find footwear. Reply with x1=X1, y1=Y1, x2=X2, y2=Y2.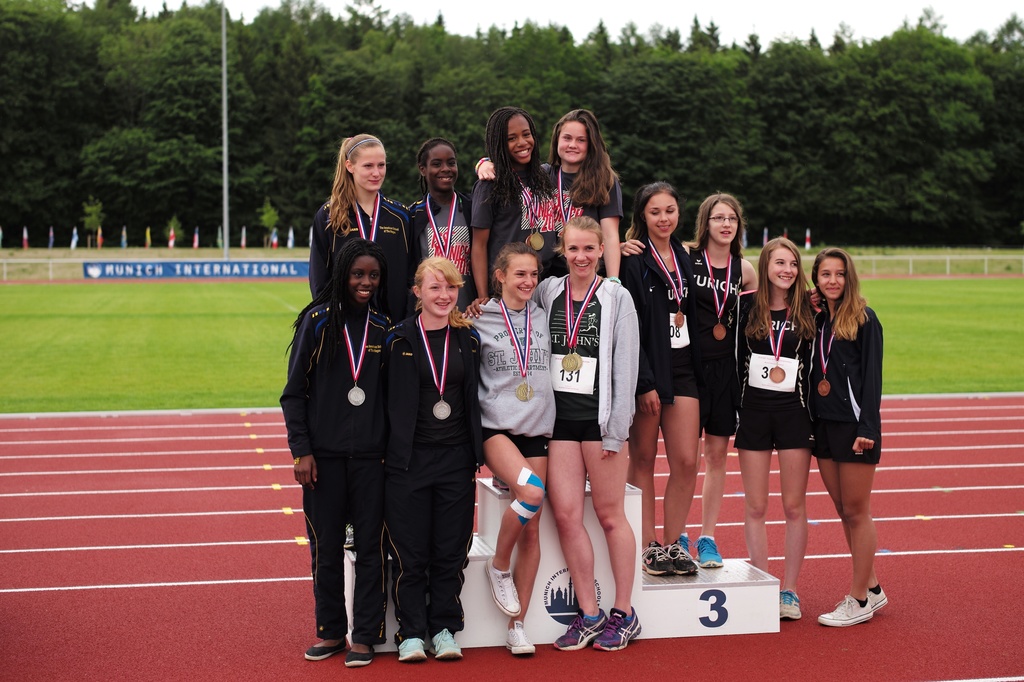
x1=304, y1=636, x2=345, y2=662.
